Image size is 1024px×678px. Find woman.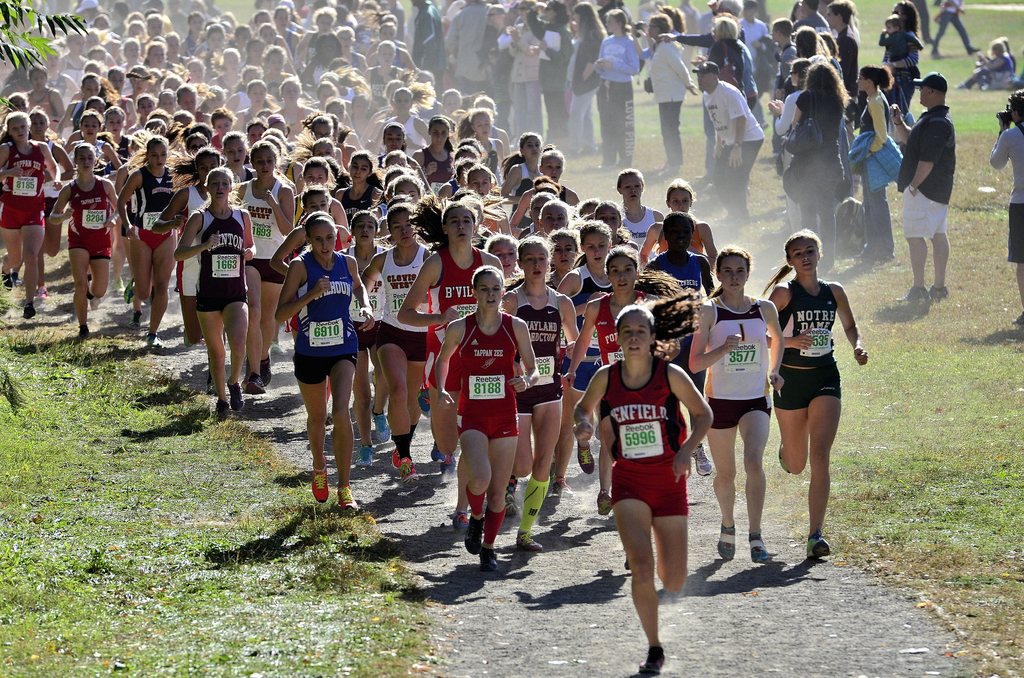
x1=543, y1=200, x2=573, y2=240.
